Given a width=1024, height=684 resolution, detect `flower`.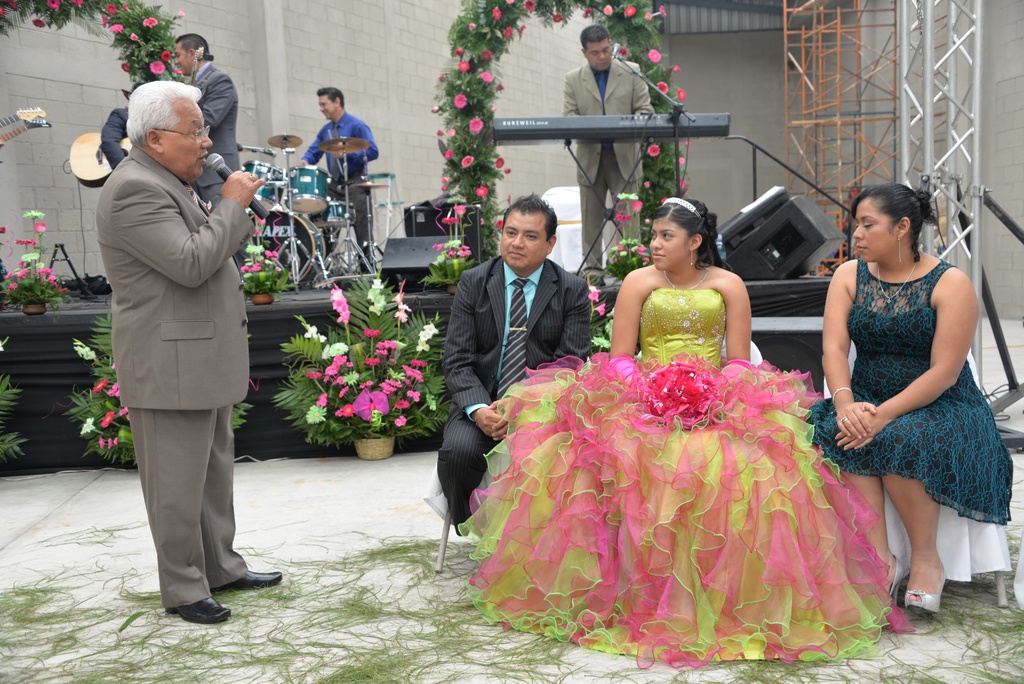
locate(492, 7, 503, 23).
